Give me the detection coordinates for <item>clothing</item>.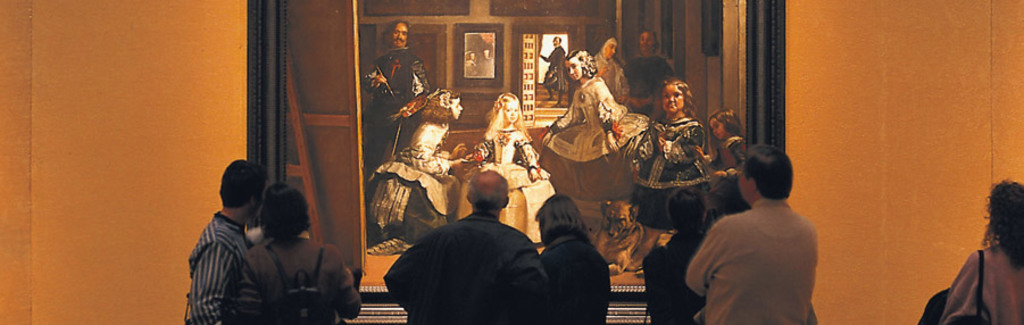
(630, 111, 705, 236).
